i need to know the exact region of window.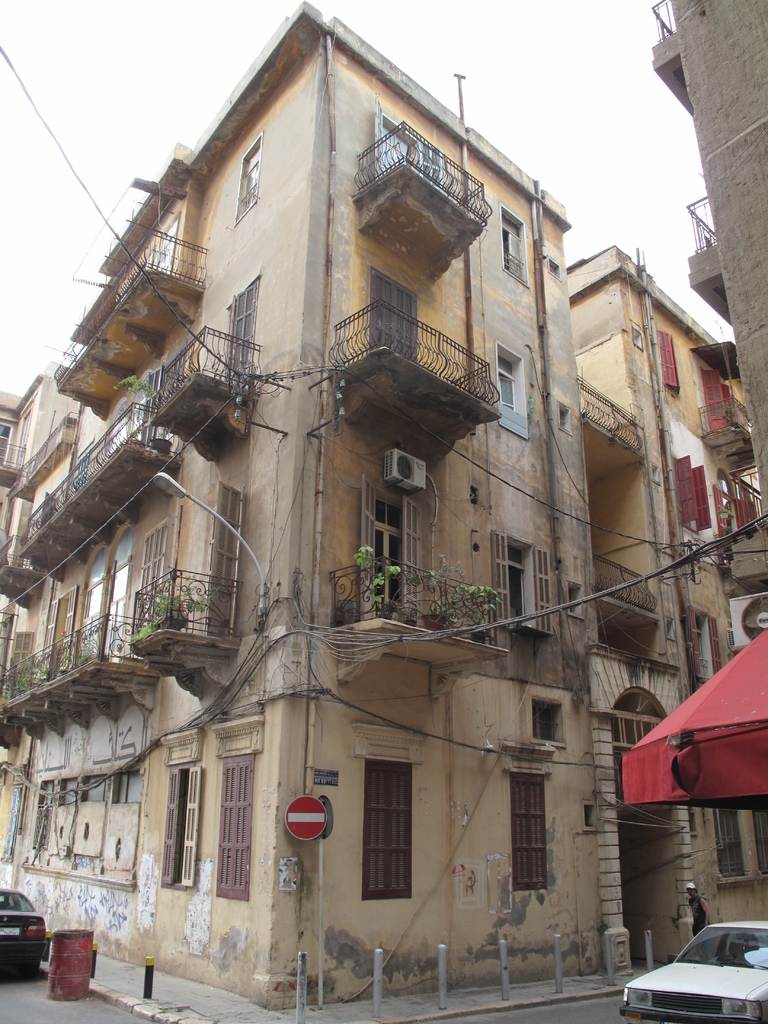
Region: 510, 767, 548, 899.
